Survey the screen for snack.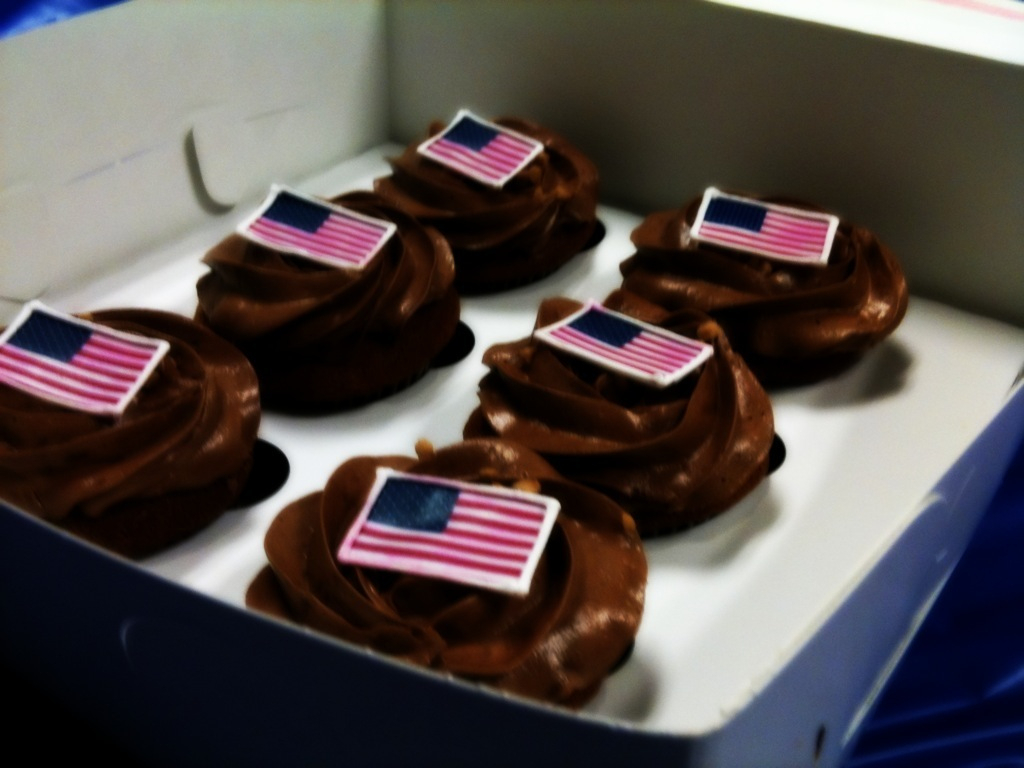
Survey found: (614, 179, 917, 388).
